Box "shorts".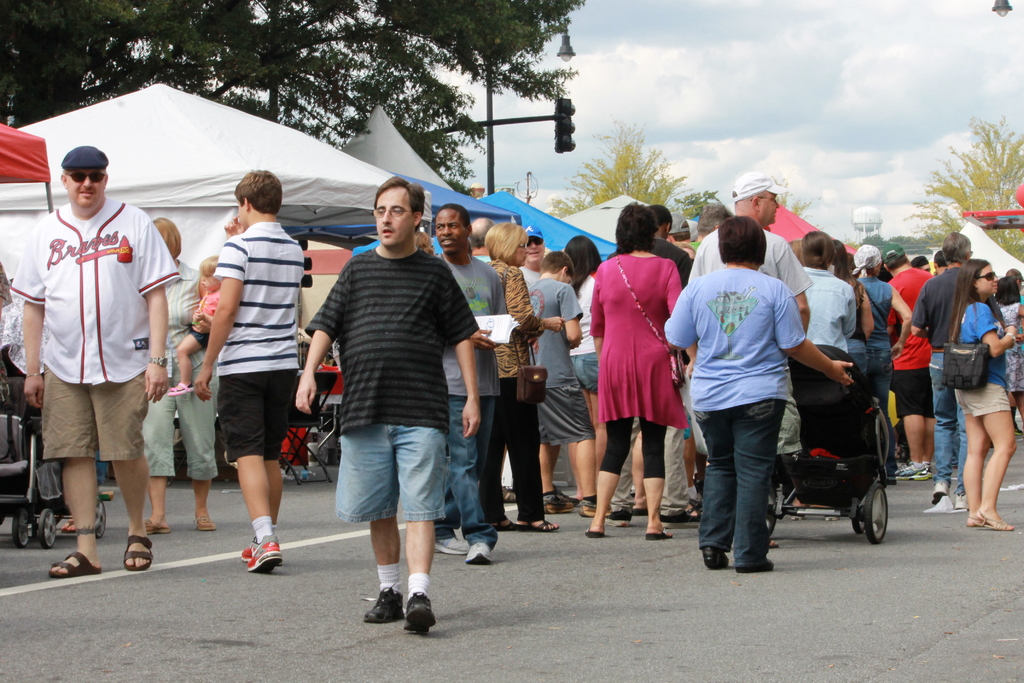
locate(201, 383, 282, 459).
